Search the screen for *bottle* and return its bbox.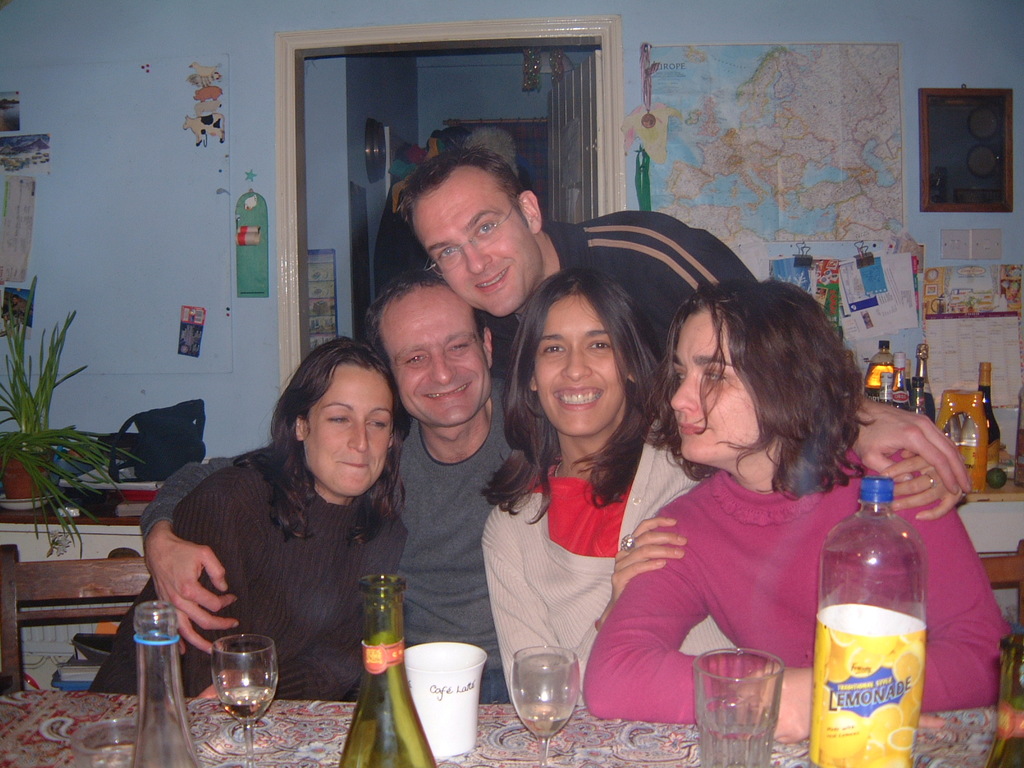
Found: <bbox>129, 600, 204, 767</bbox>.
